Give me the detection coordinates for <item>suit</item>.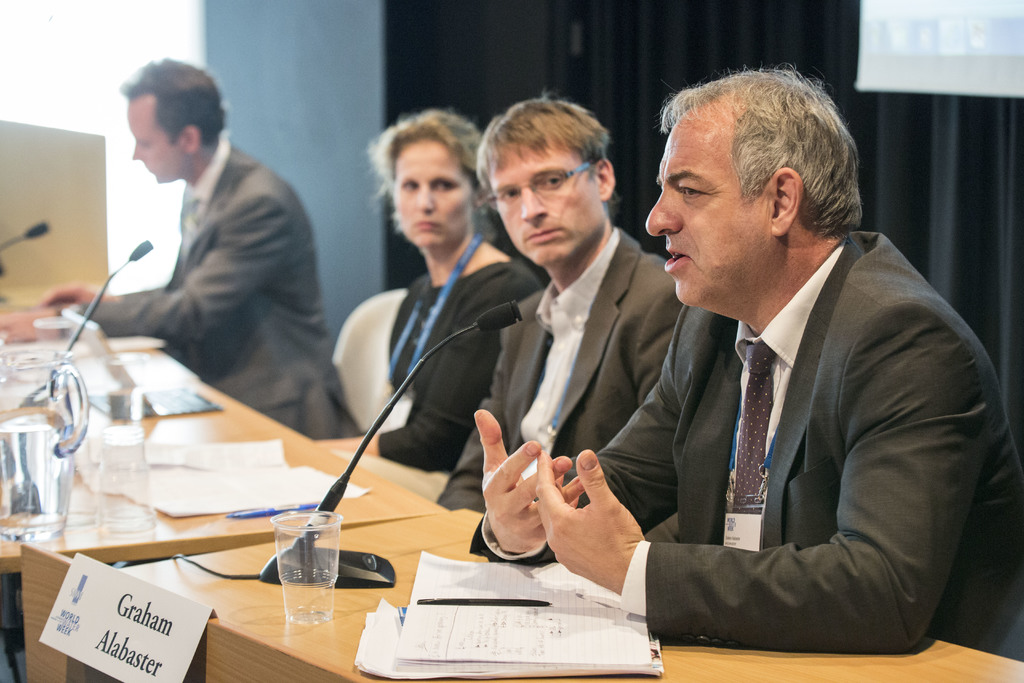
l=403, t=166, r=977, b=654.
